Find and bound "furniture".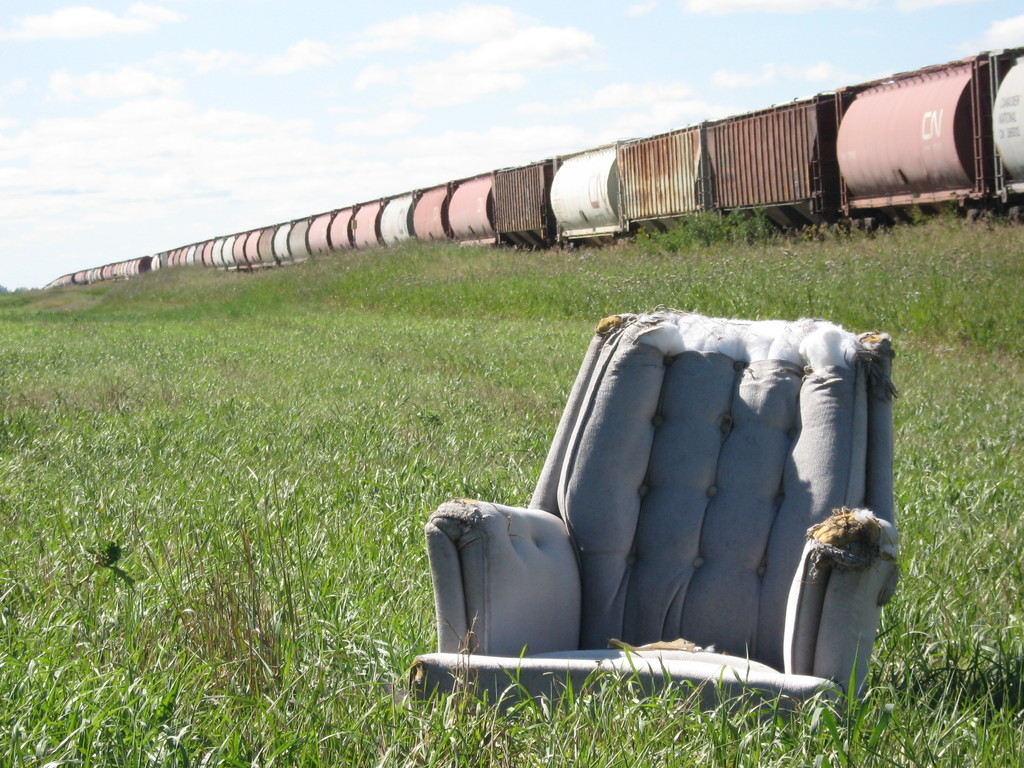
Bound: <region>408, 300, 900, 733</region>.
